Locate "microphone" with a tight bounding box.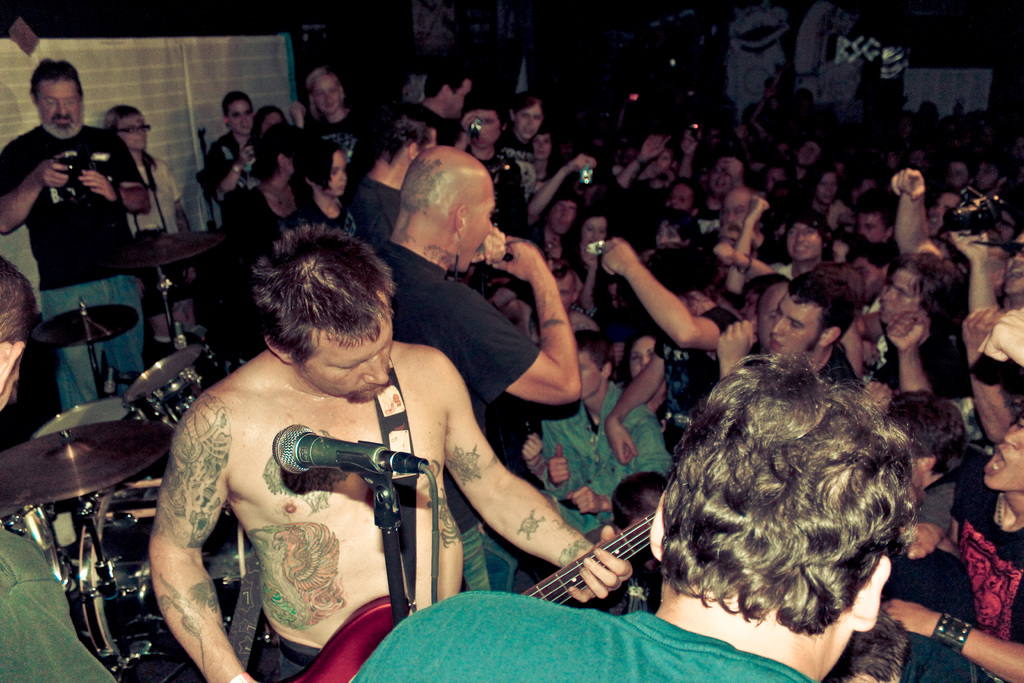
box=[271, 422, 389, 470].
